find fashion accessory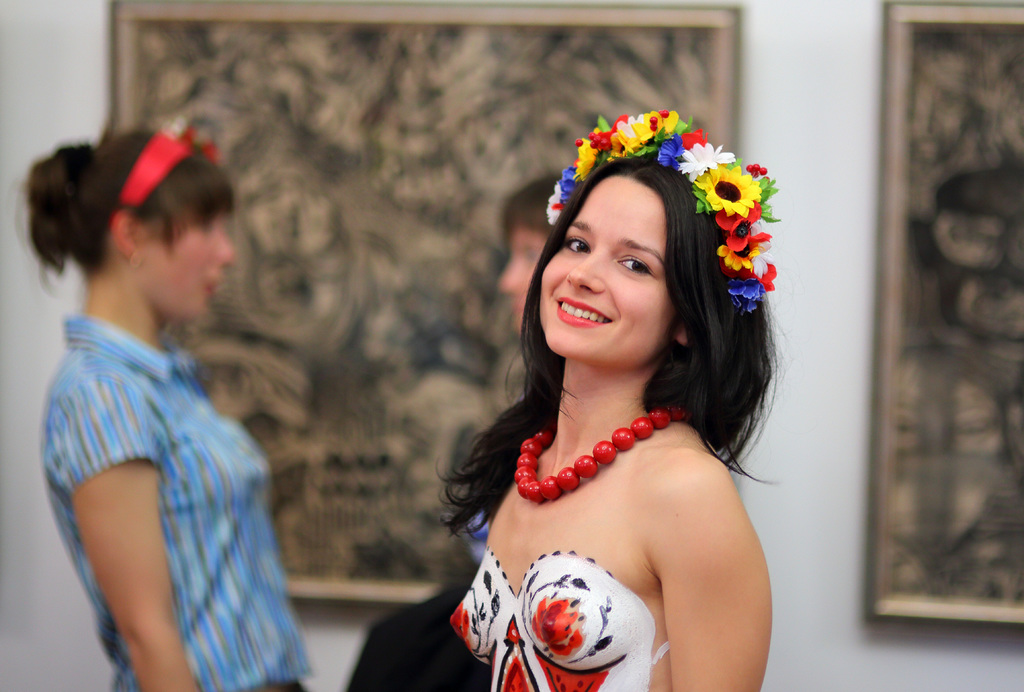
{"left": 545, "top": 110, "right": 781, "bottom": 318}
